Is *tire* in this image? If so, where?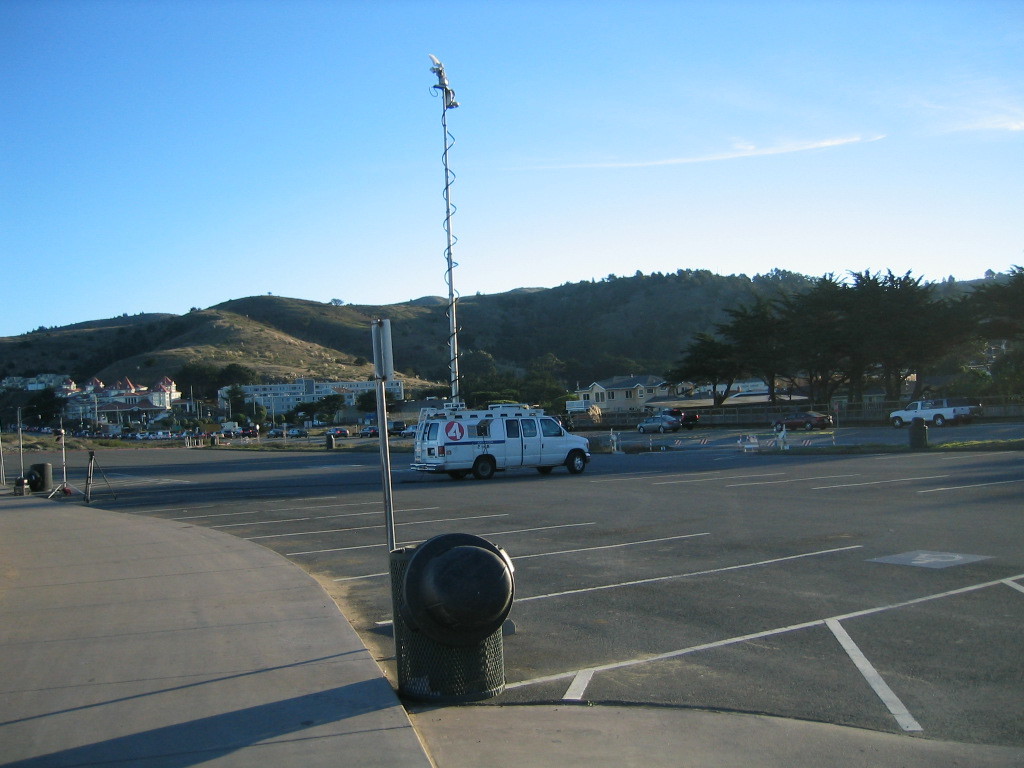
Yes, at BBox(448, 473, 464, 481).
